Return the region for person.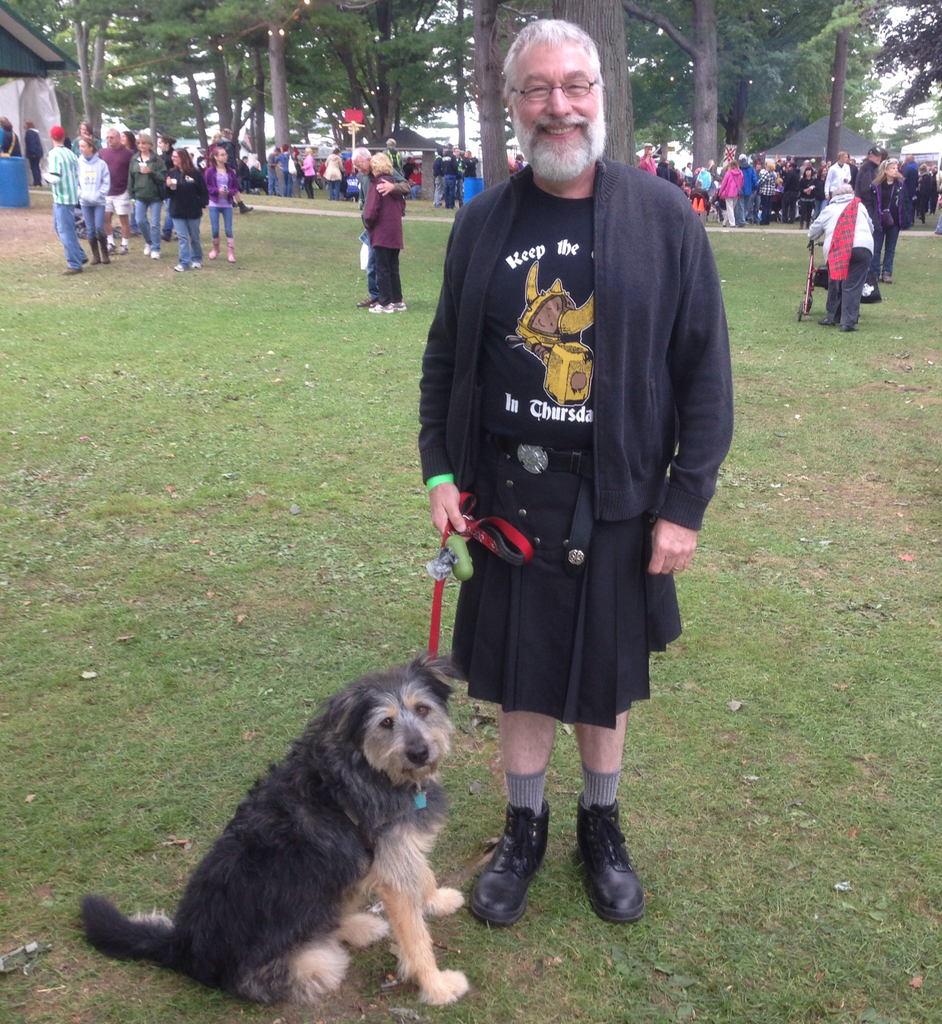
detection(202, 143, 243, 267).
